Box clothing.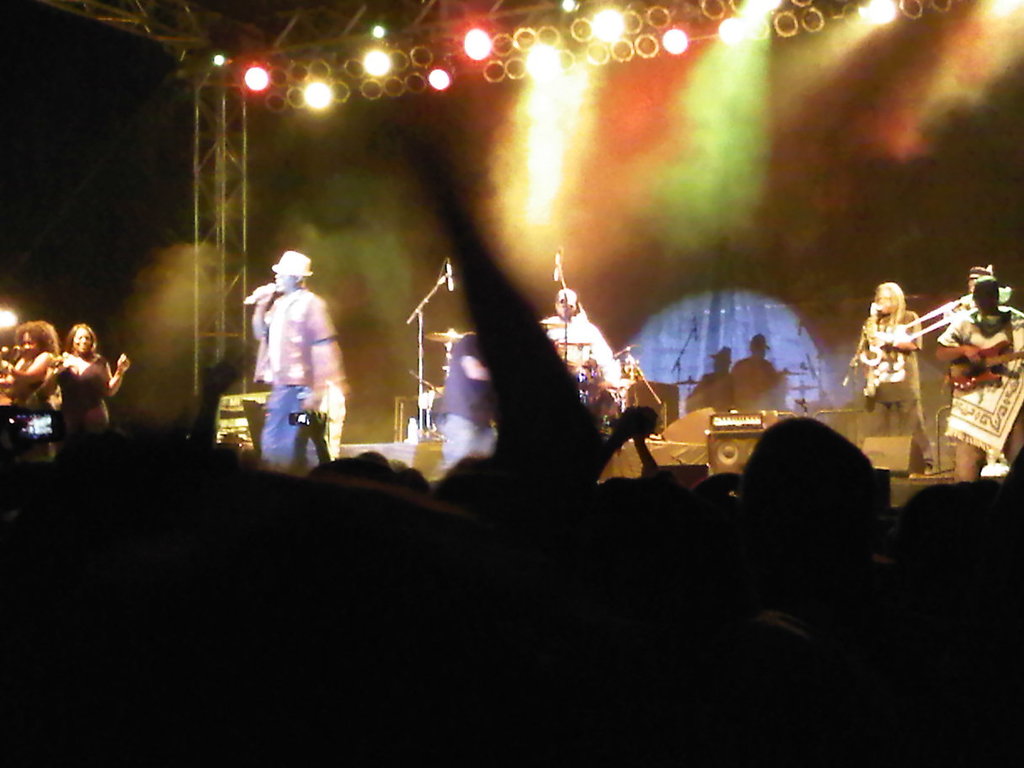
crop(864, 391, 928, 456).
